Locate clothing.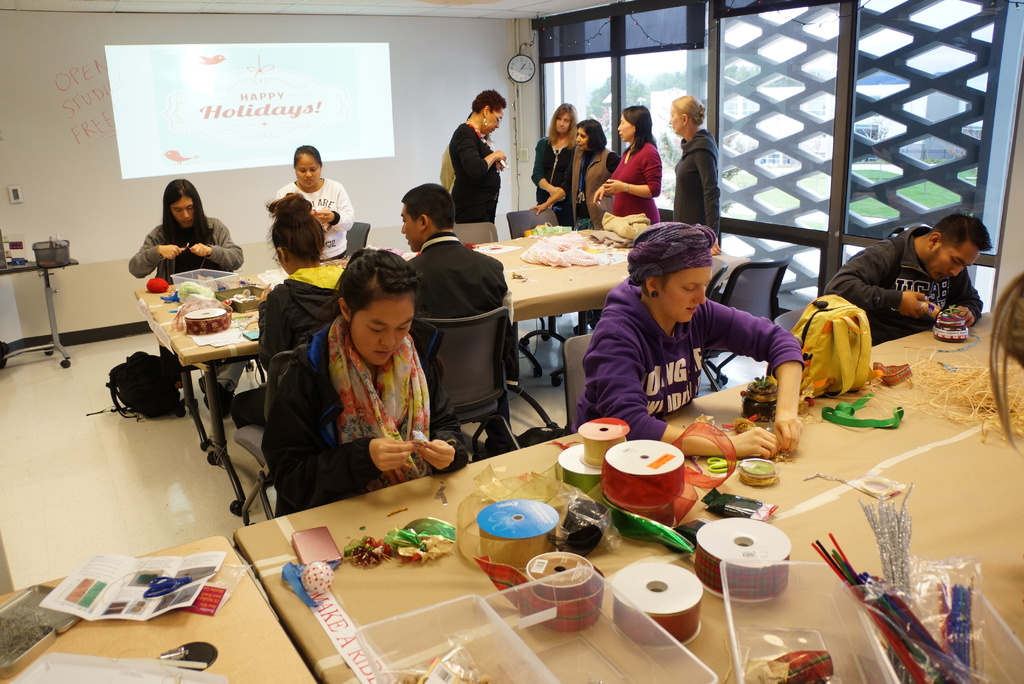
Bounding box: 447/123/500/221.
